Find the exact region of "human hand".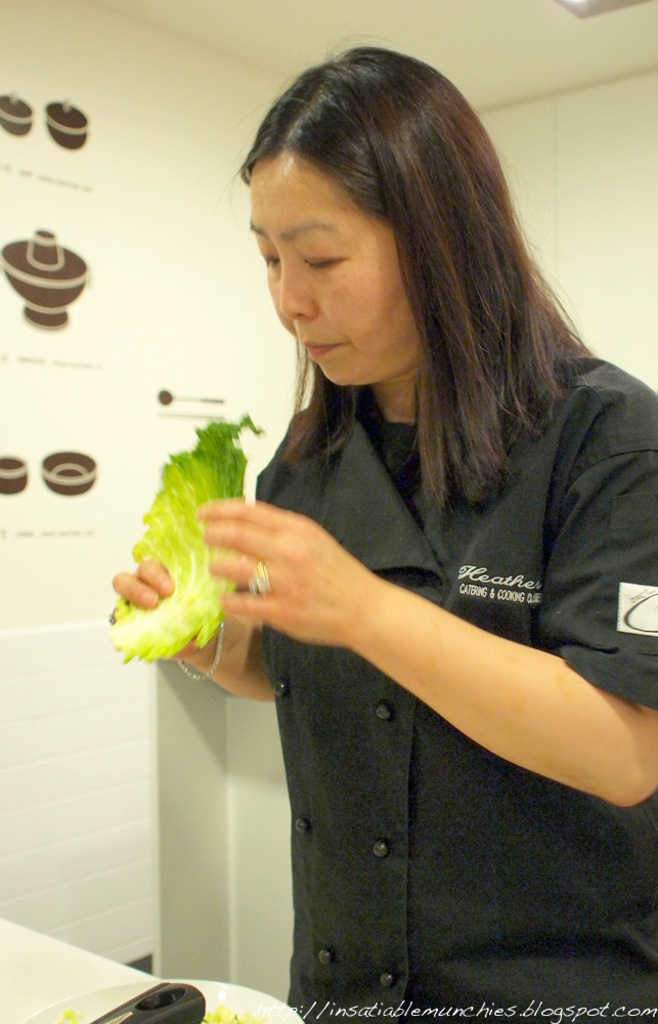
Exact region: pyautogui.locateOnScreen(108, 556, 230, 650).
